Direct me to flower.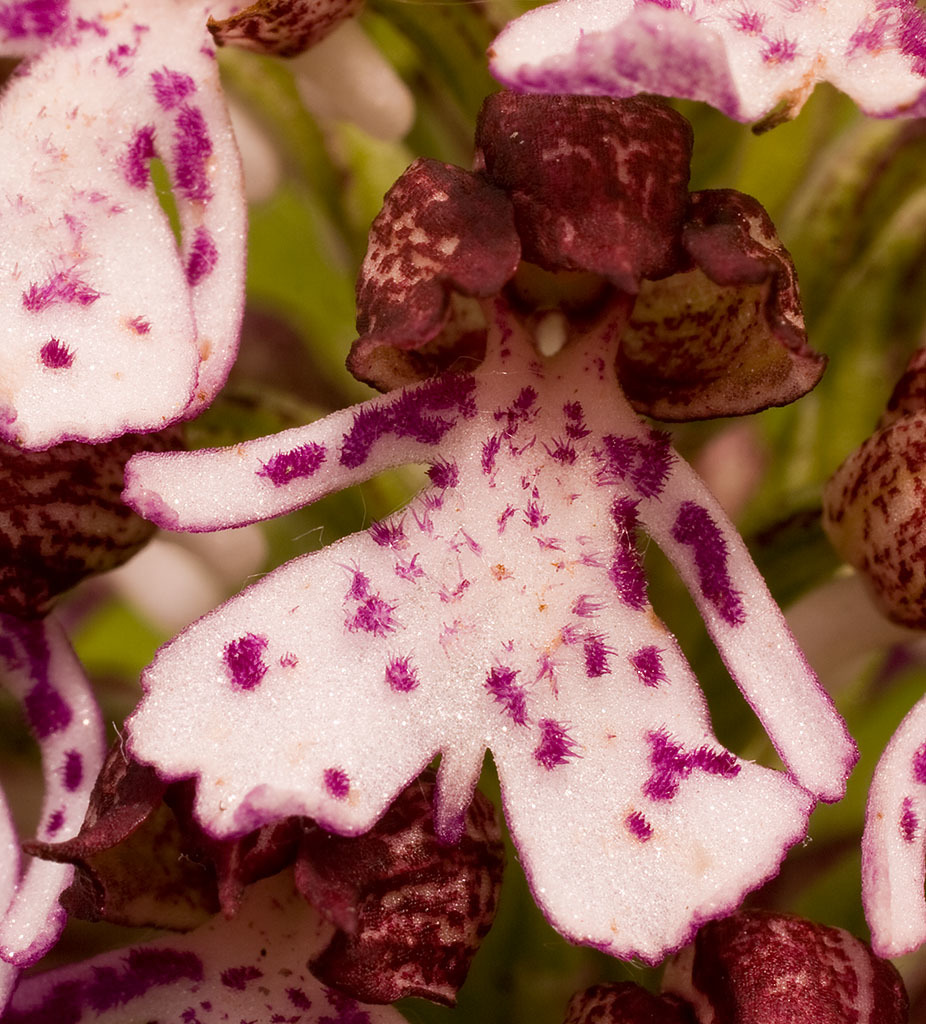
Direction: 126,97,829,965.
